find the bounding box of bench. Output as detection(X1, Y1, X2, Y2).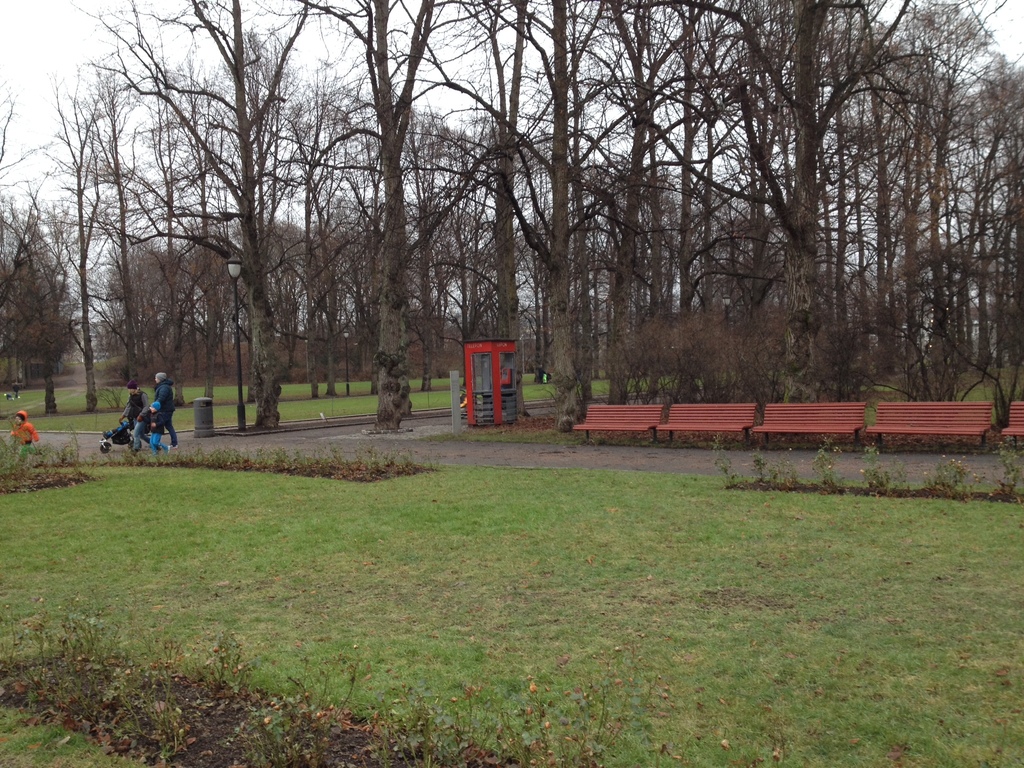
detection(996, 399, 1023, 451).
